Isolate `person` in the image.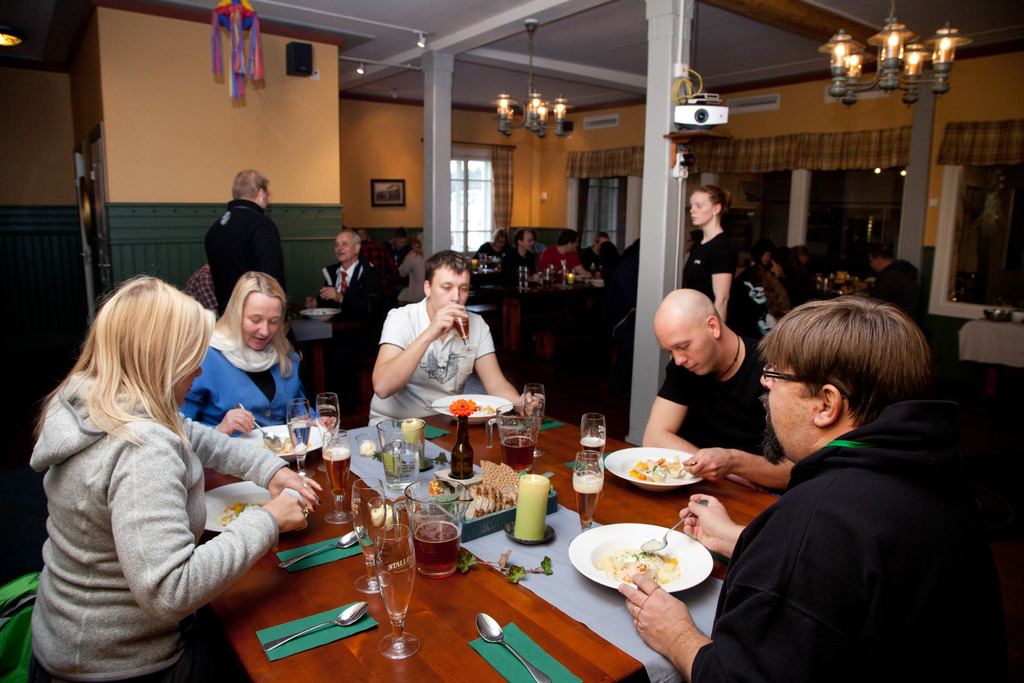
Isolated region: <region>26, 268, 325, 682</region>.
